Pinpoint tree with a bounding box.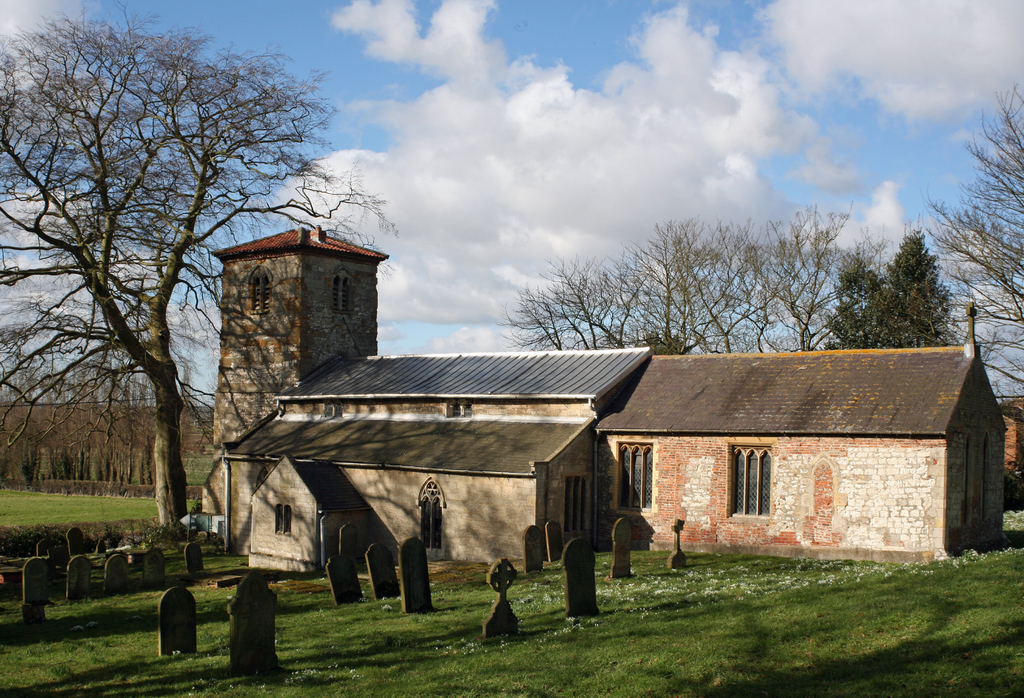
select_region(833, 223, 977, 349).
